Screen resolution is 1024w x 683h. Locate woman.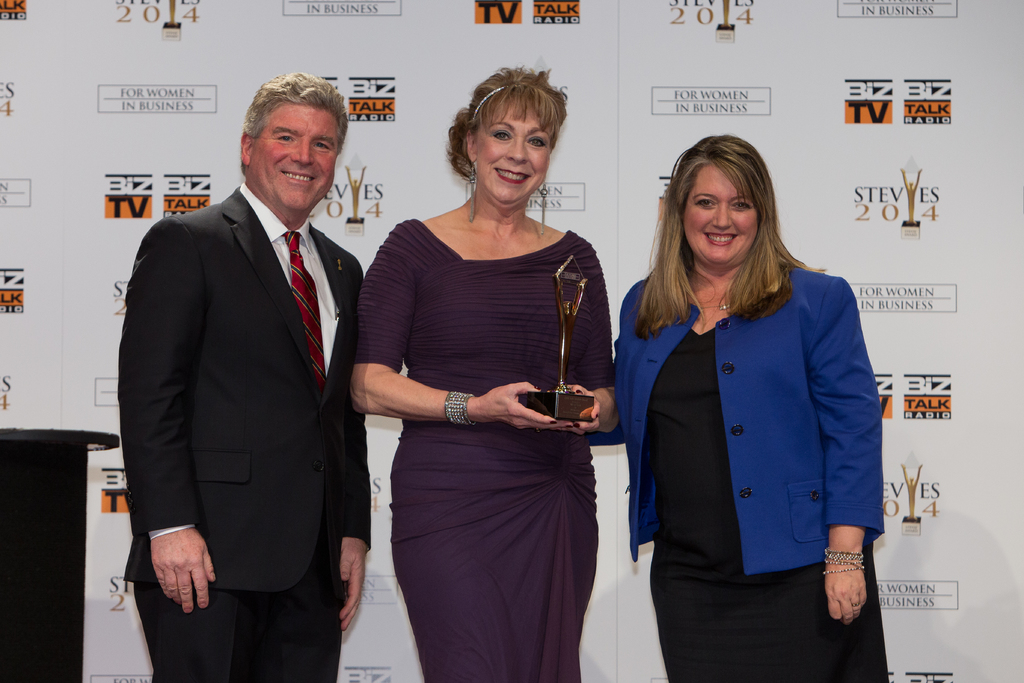
detection(616, 127, 892, 682).
